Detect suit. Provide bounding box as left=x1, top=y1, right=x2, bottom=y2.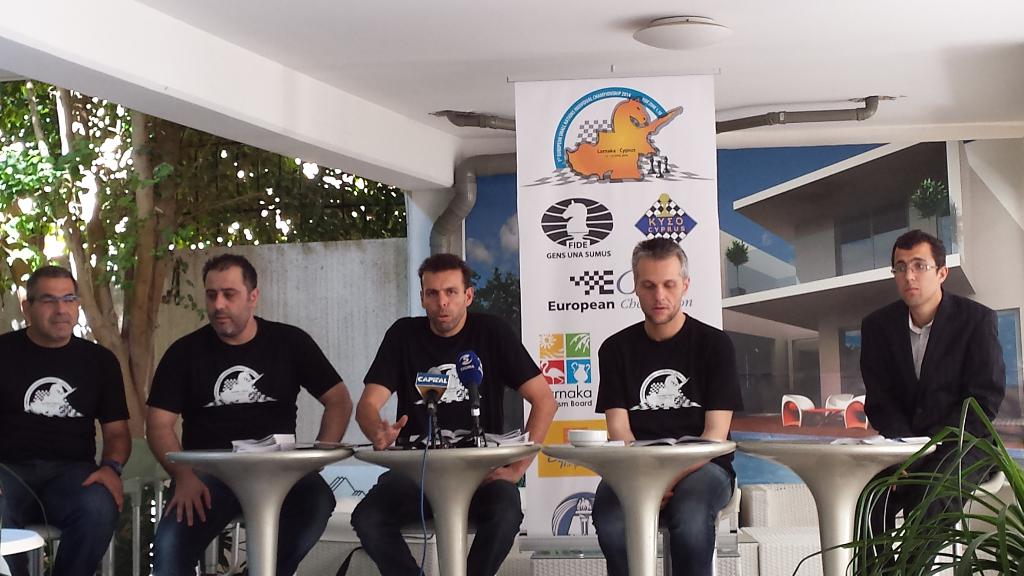
left=856, top=287, right=1004, bottom=566.
